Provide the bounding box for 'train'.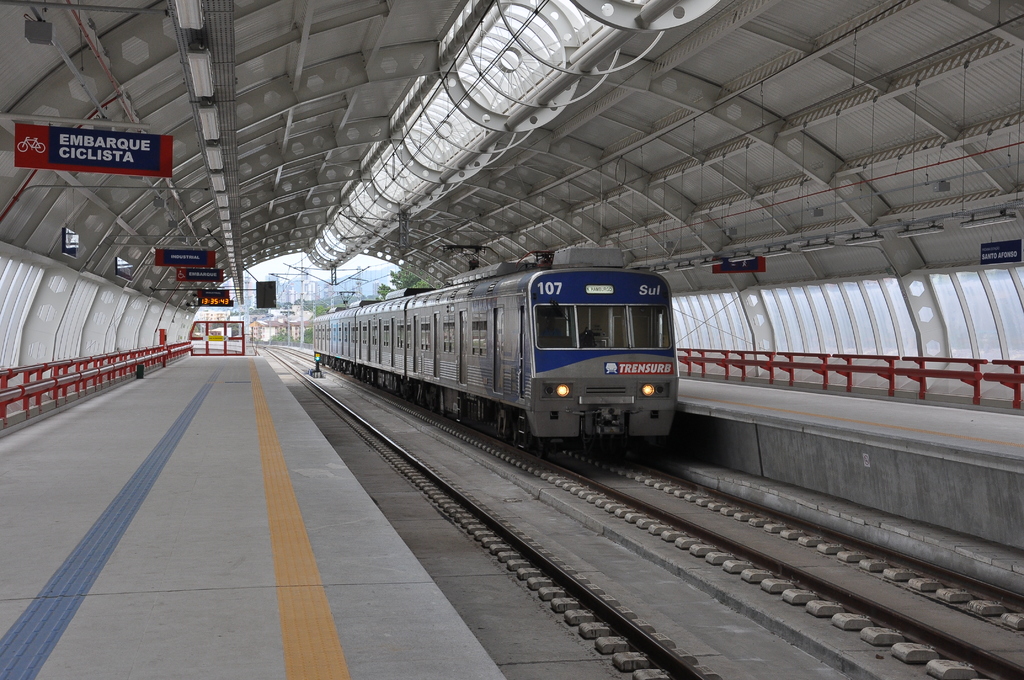
bbox=[312, 243, 681, 461].
